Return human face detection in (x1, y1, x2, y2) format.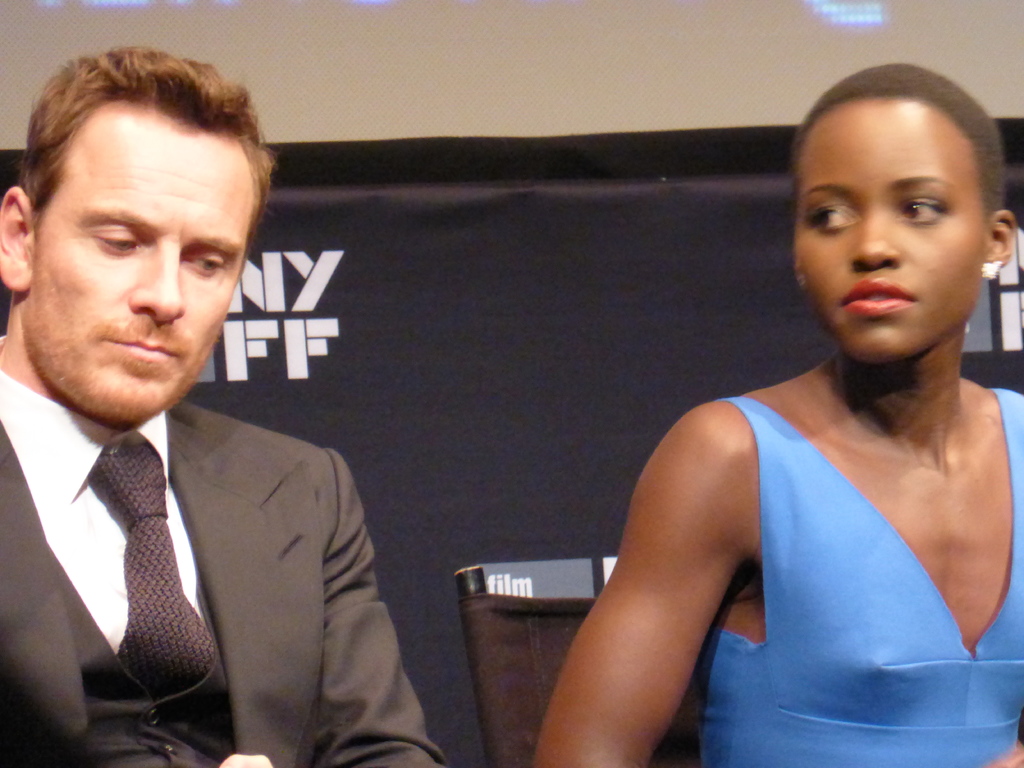
(26, 102, 255, 422).
